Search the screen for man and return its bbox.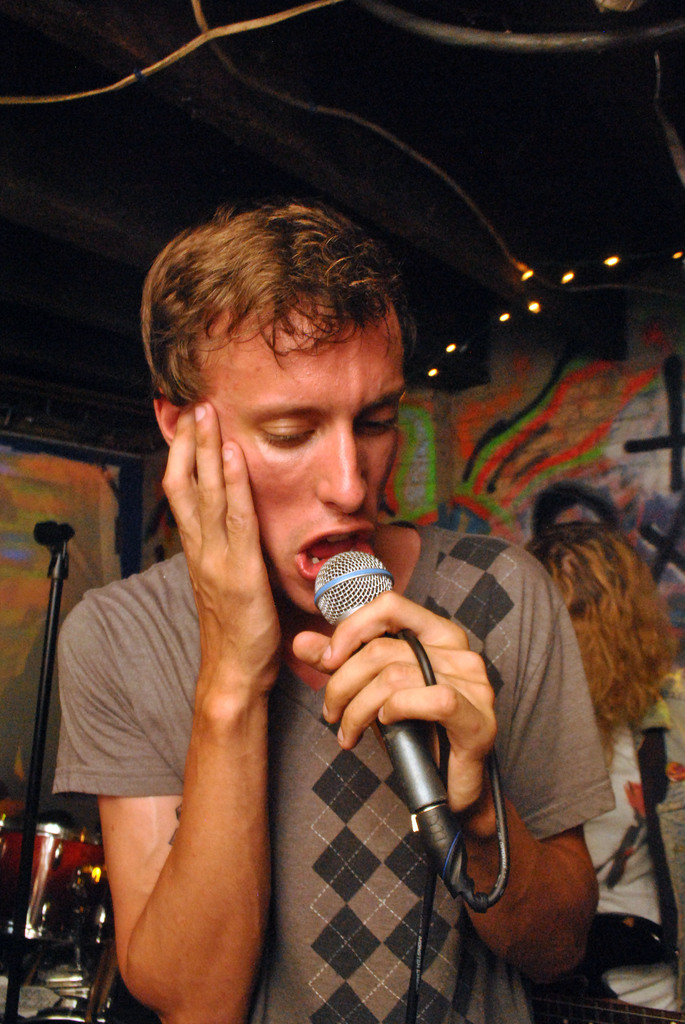
Found: 104/222/602/1017.
